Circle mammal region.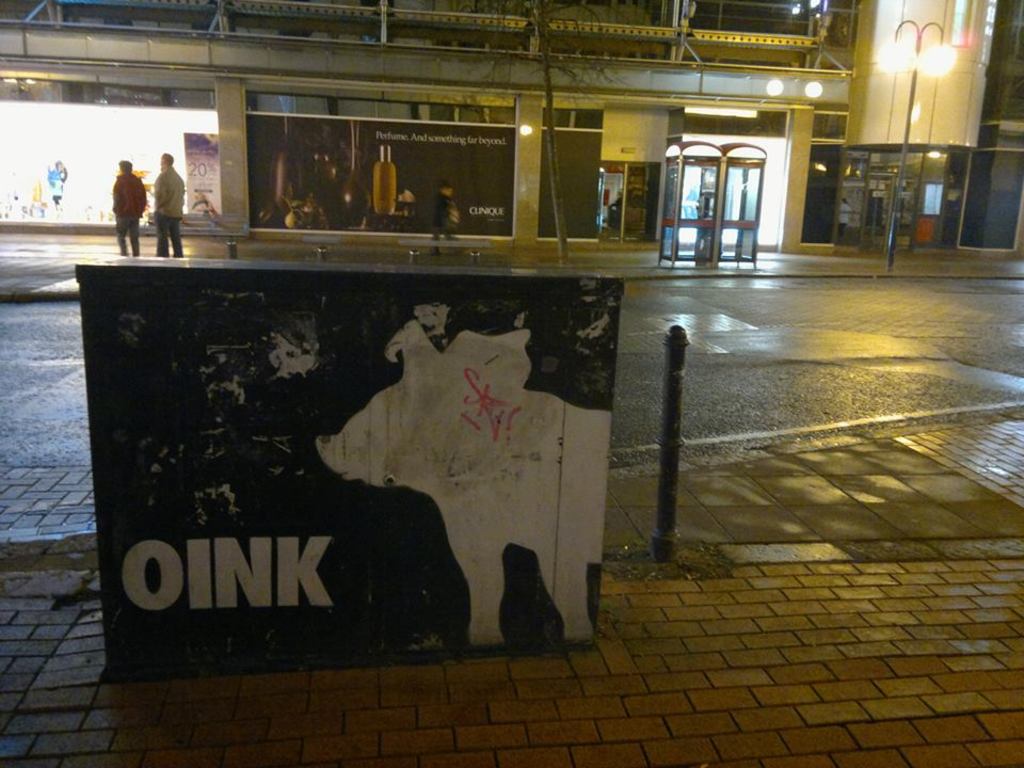
Region: x1=832 y1=197 x2=860 y2=233.
